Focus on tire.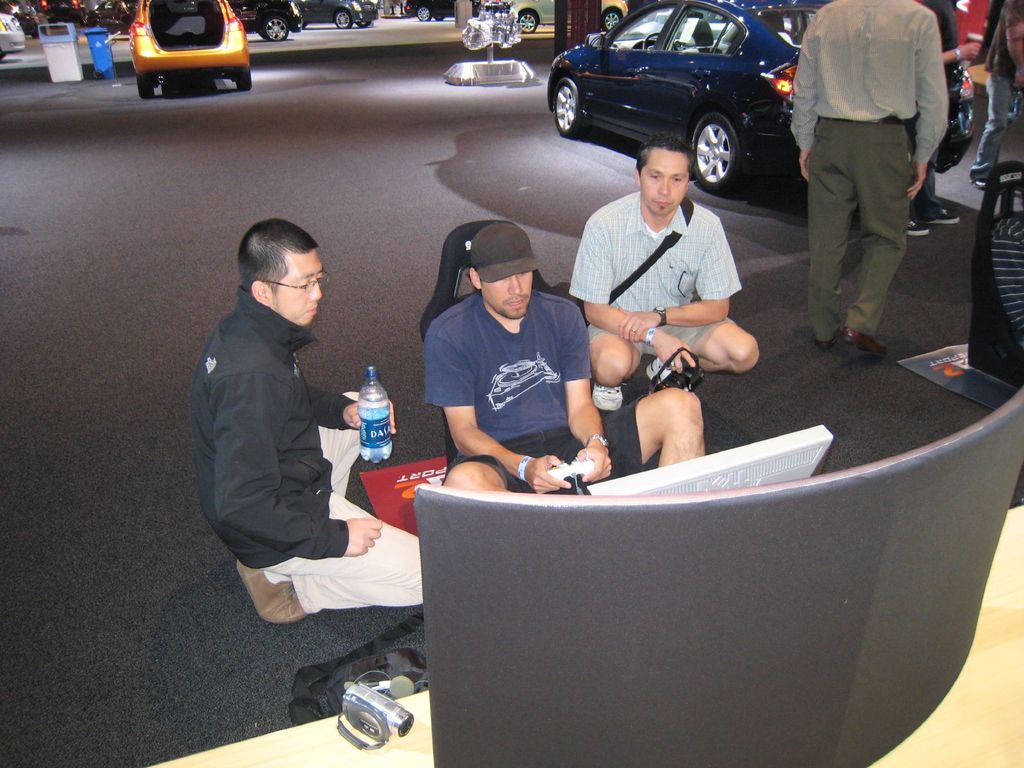
Focused at <region>596, 6, 620, 32</region>.
